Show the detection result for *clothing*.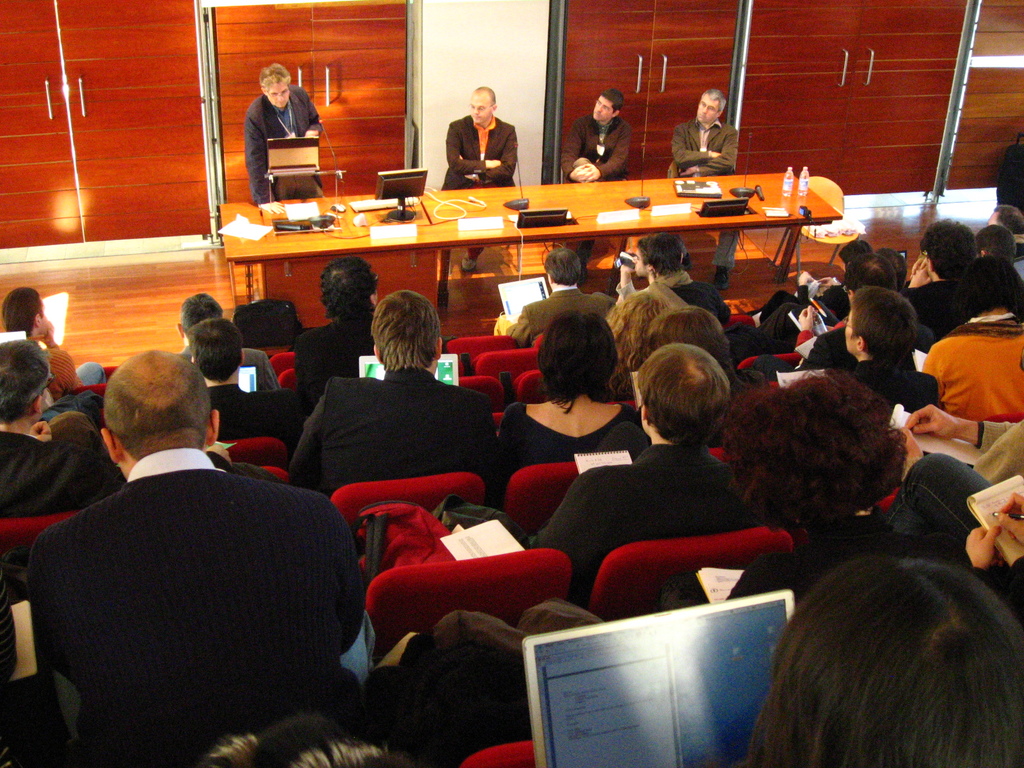
l=850, t=358, r=928, b=419.
